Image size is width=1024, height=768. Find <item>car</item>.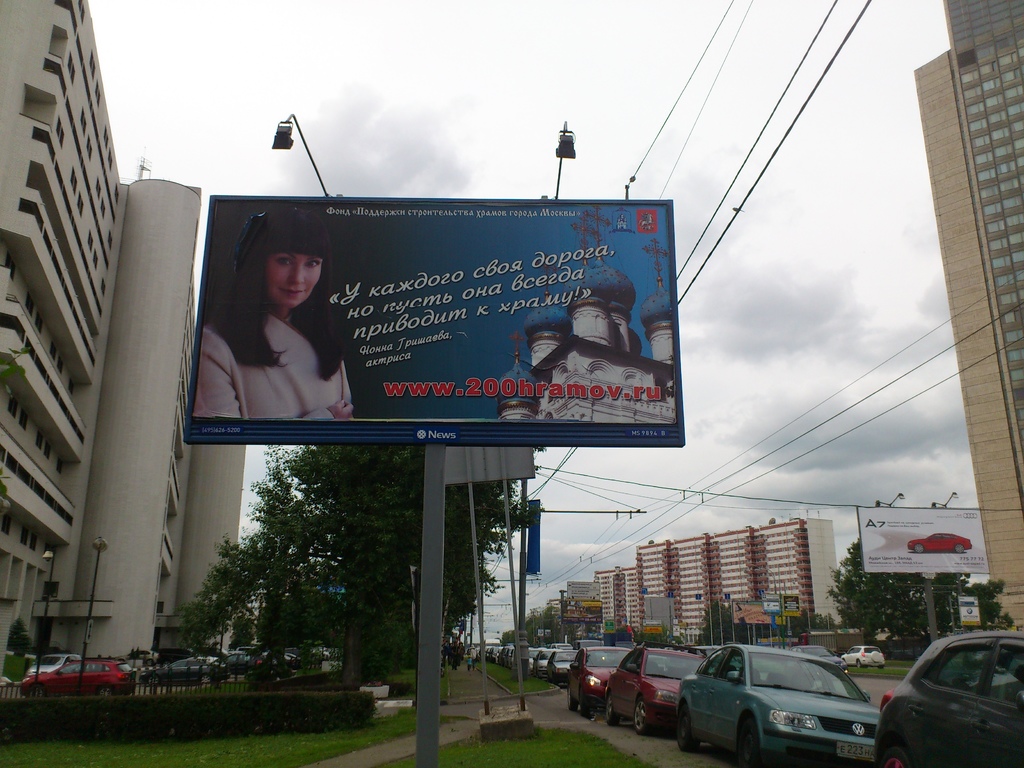
box(12, 655, 131, 701).
